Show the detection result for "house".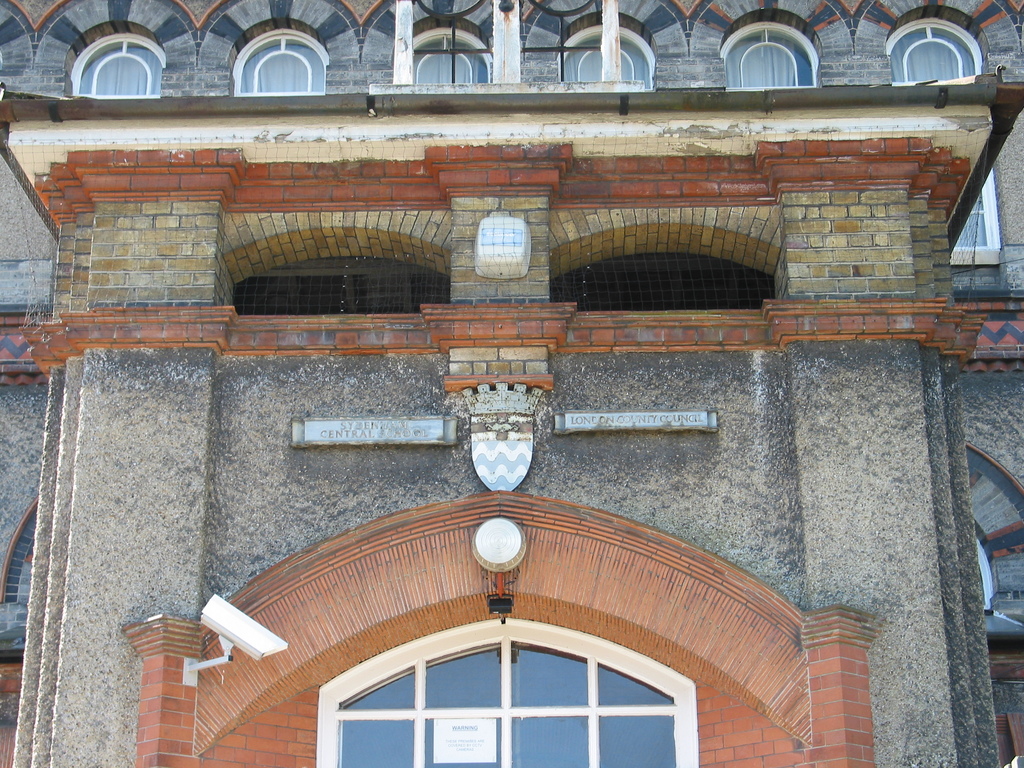
bbox=(0, 0, 1023, 767).
